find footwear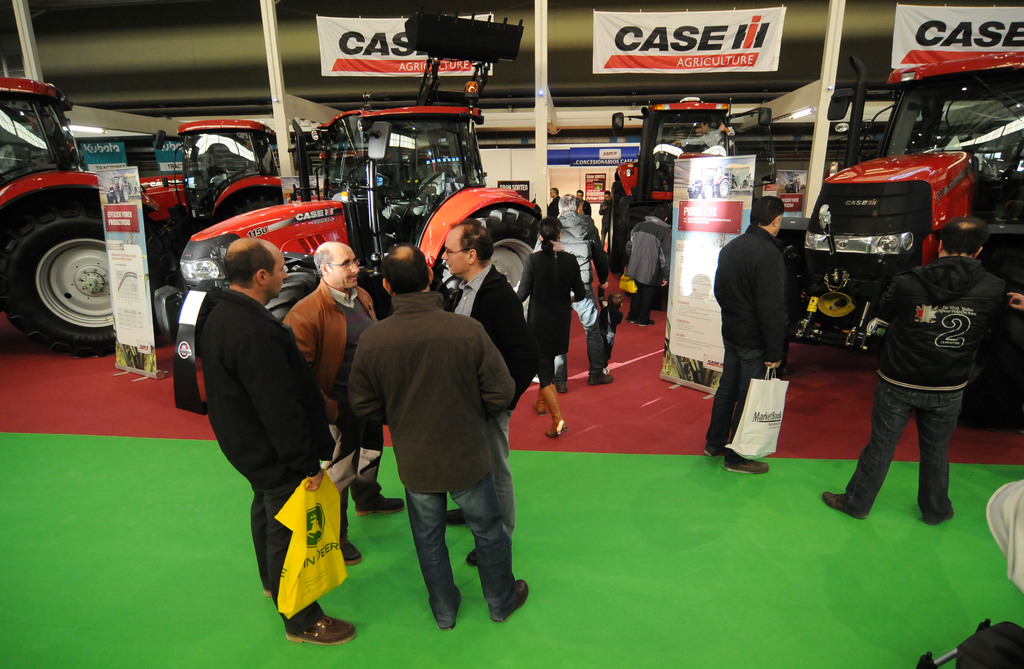
(534,387,548,420)
